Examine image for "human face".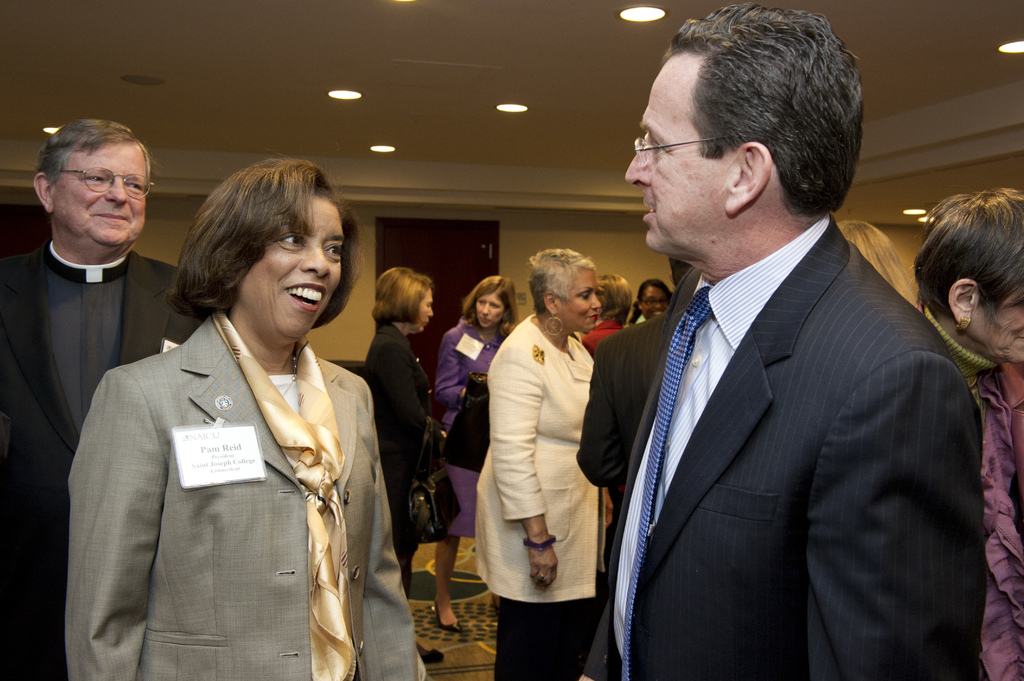
Examination result: bbox=(961, 281, 1023, 358).
